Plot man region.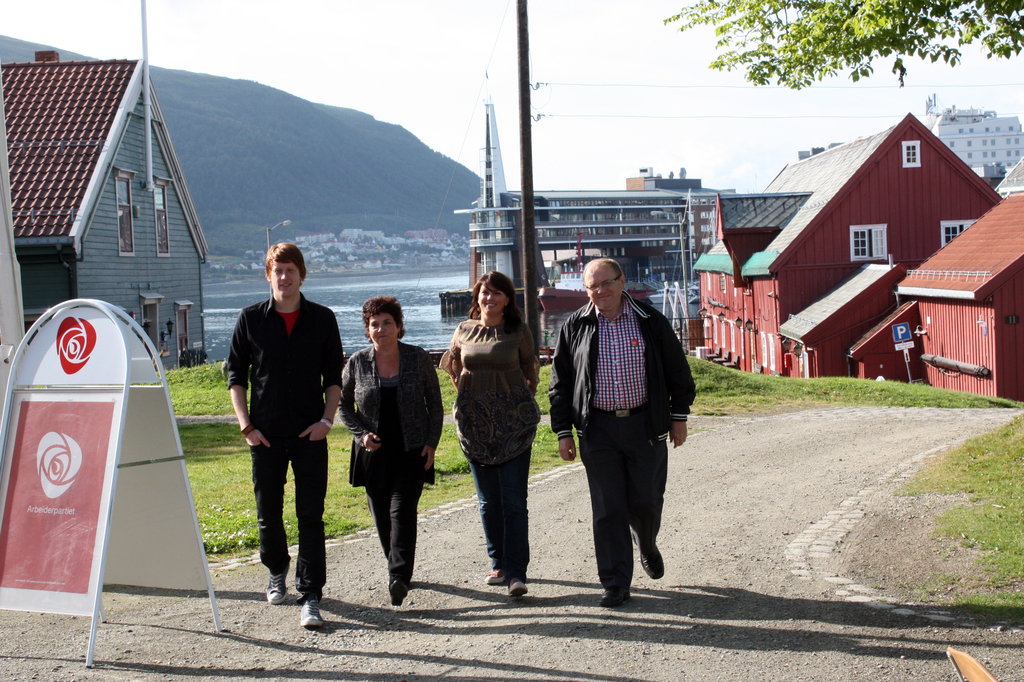
Plotted at {"x1": 560, "y1": 254, "x2": 695, "y2": 608}.
